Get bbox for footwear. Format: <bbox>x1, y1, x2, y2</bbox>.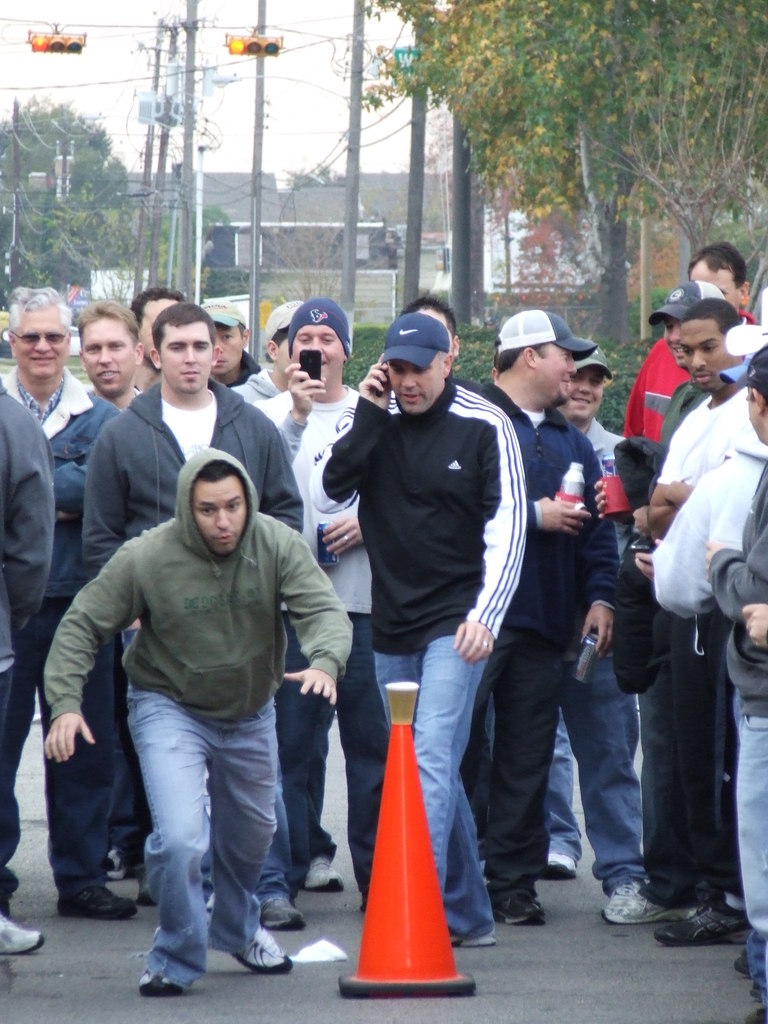
<bbox>136, 954, 196, 996</bbox>.
